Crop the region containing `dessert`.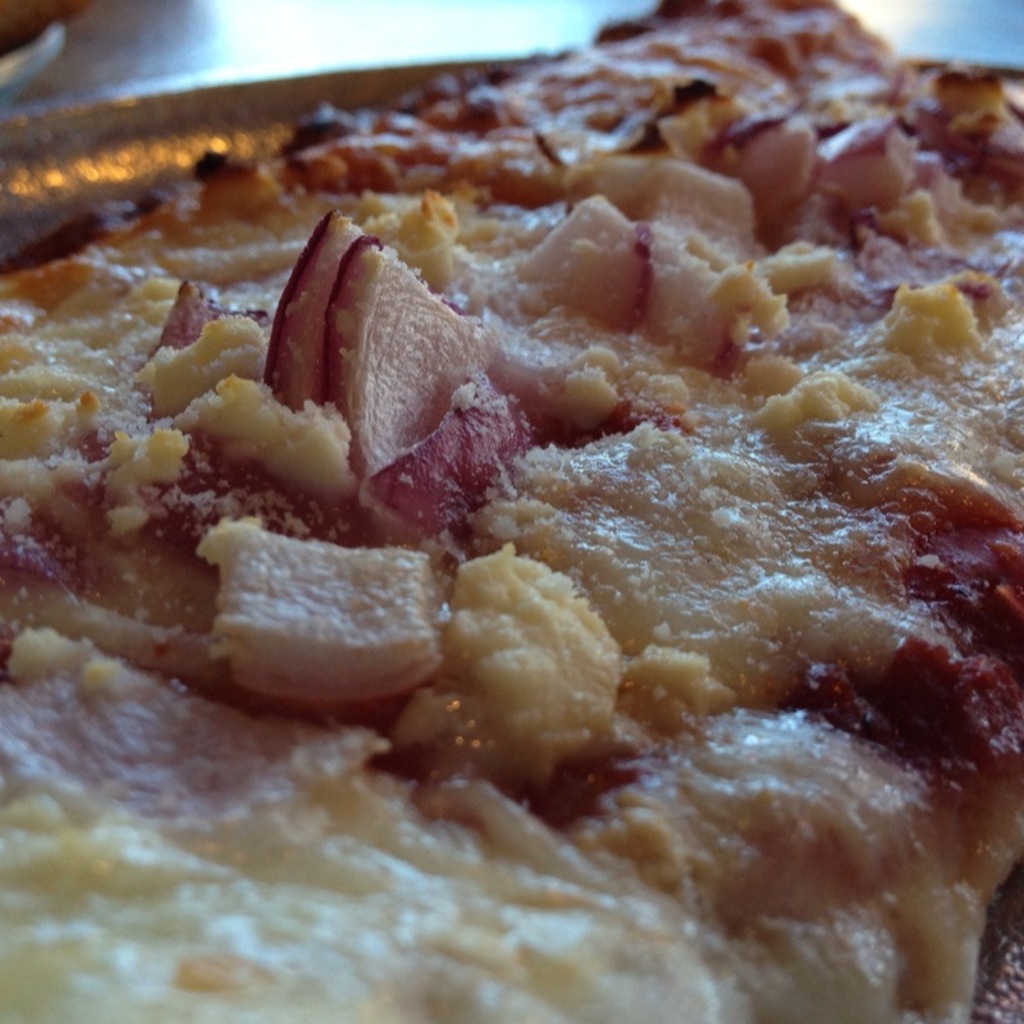
Crop region: box=[13, 47, 1010, 991].
